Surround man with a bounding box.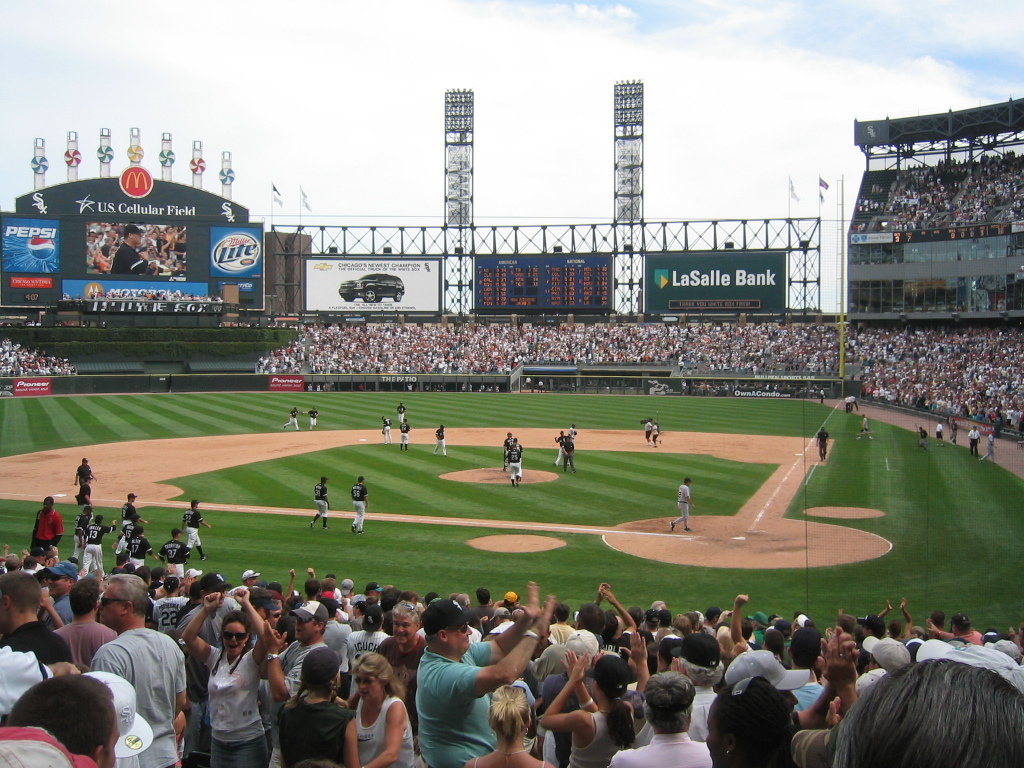
[984,429,998,464].
